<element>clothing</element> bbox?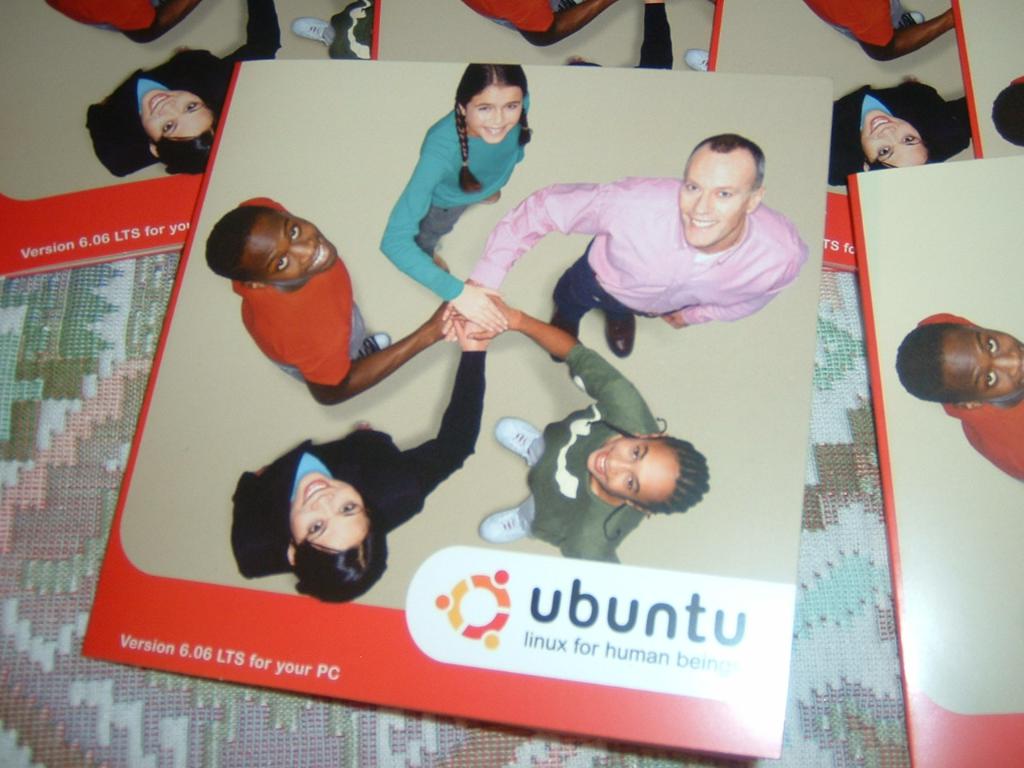
(465, 0, 578, 35)
